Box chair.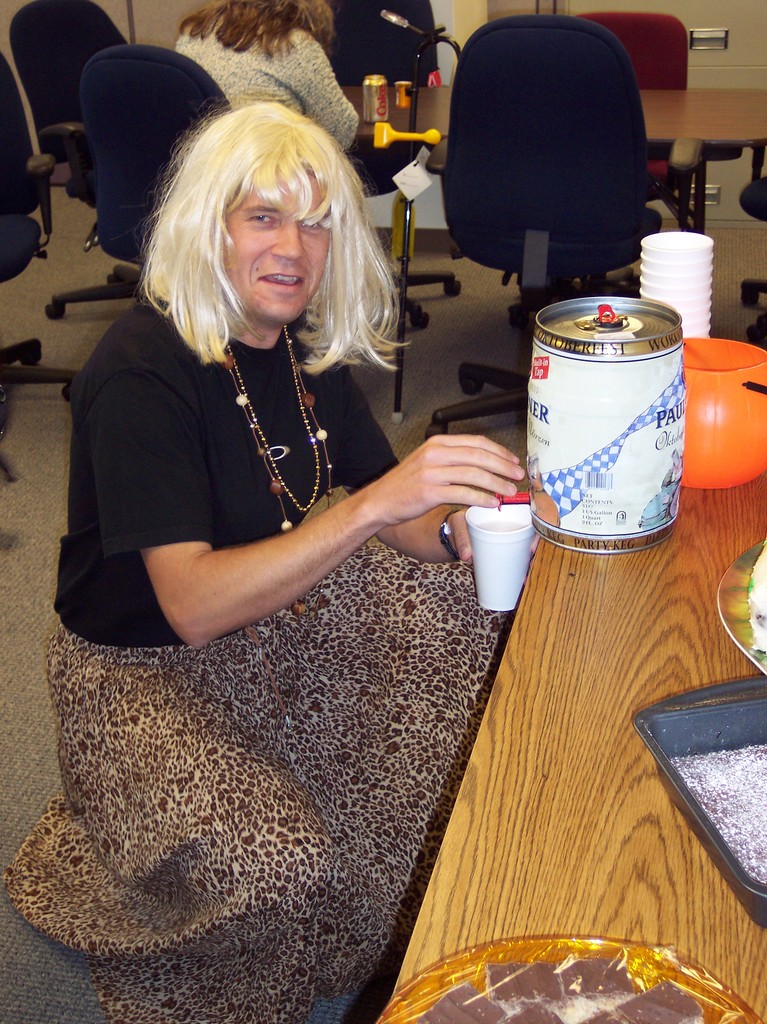
bbox=(36, 0, 145, 310).
